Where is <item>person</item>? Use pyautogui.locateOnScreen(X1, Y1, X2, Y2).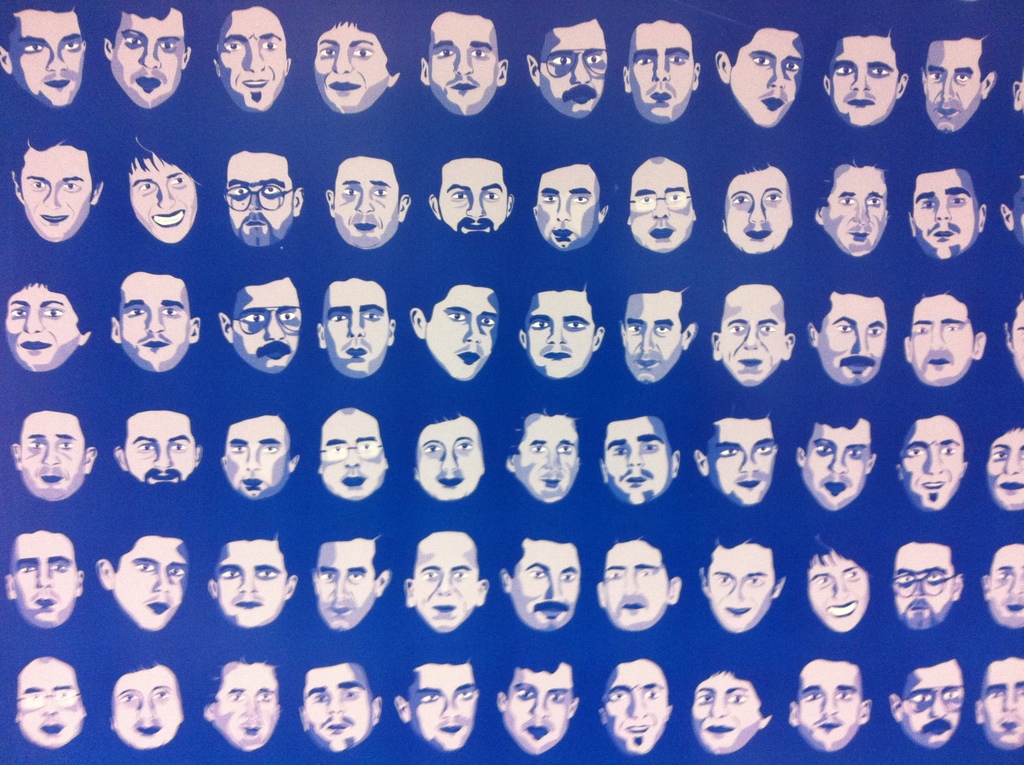
pyautogui.locateOnScreen(692, 662, 772, 755).
